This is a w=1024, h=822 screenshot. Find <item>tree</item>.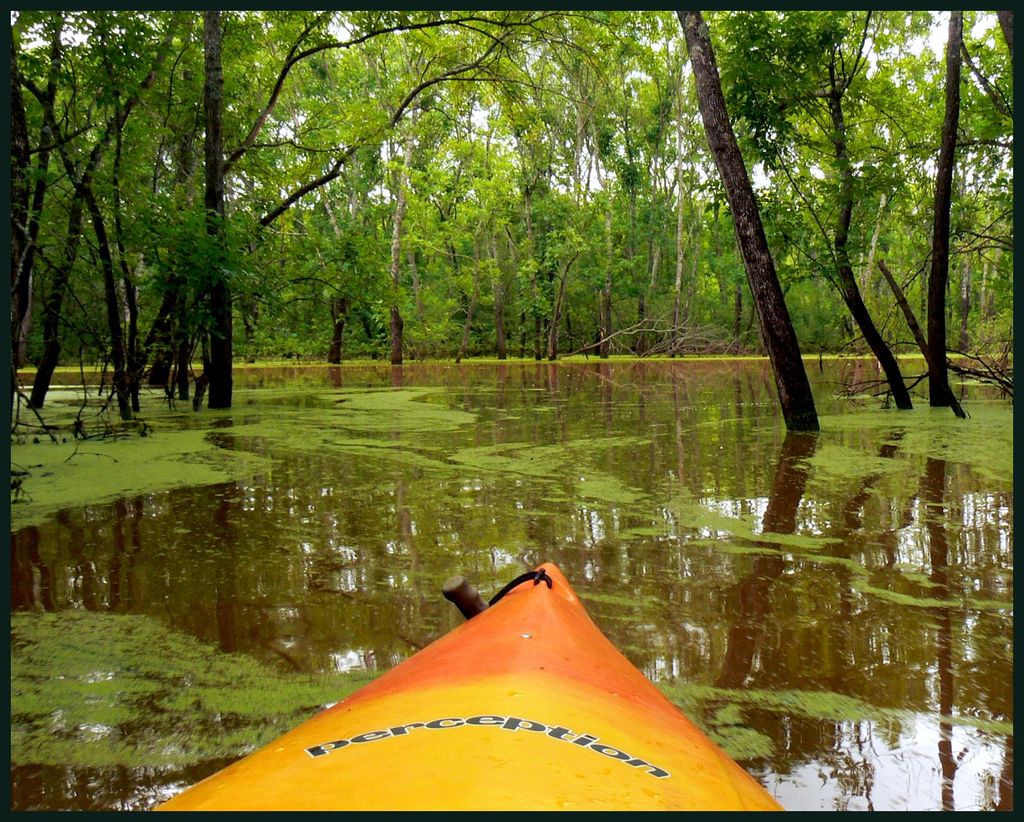
Bounding box: 0, 196, 301, 437.
